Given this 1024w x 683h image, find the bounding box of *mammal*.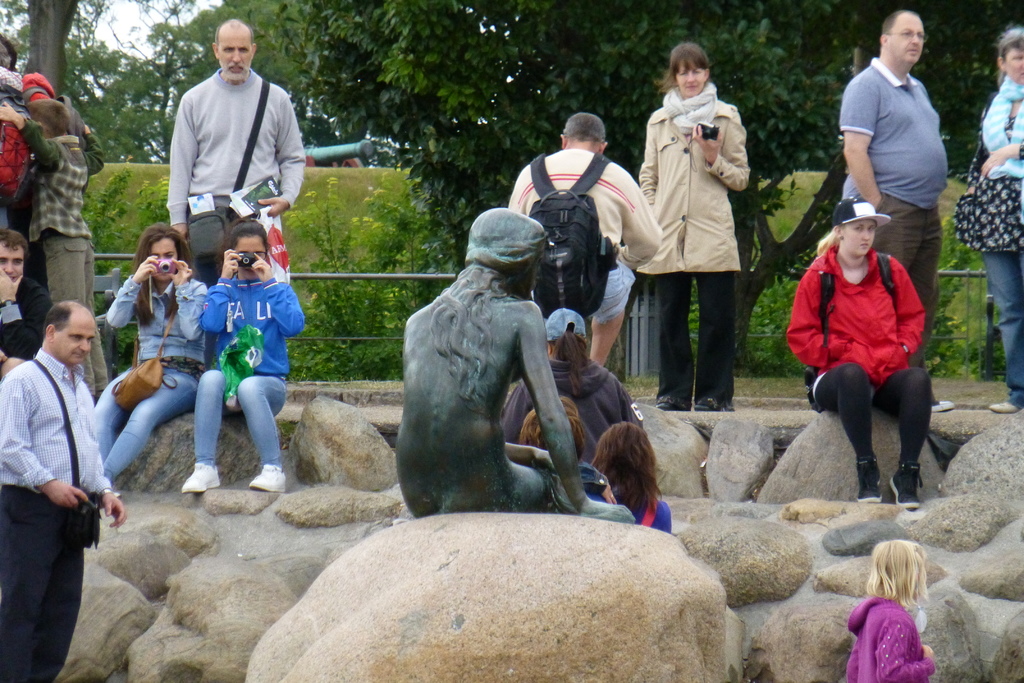
(844,539,937,682).
